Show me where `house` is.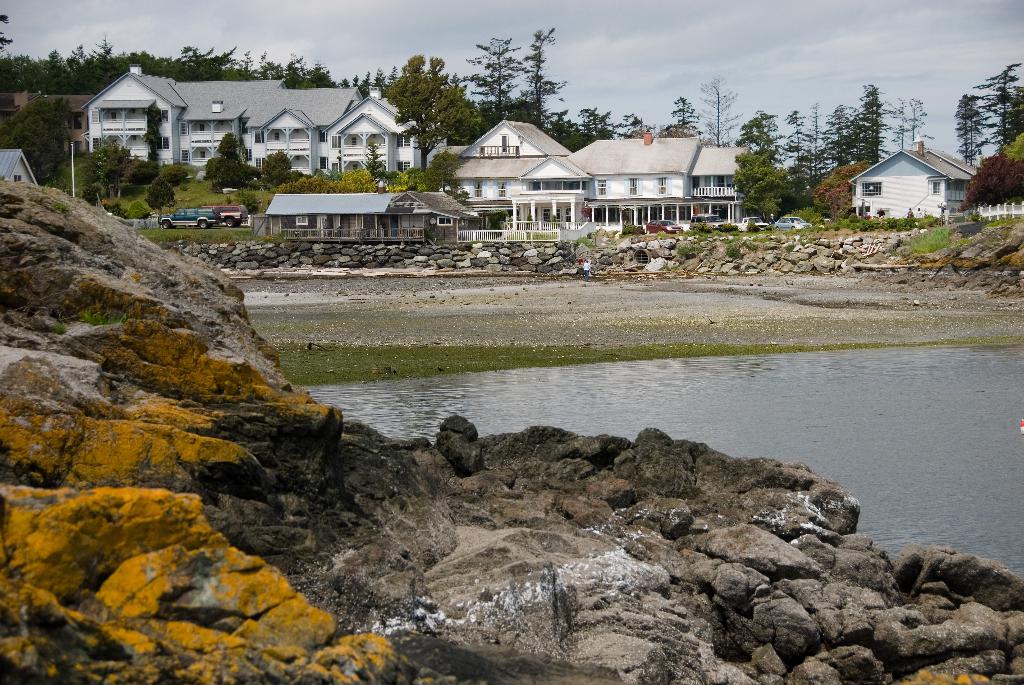
`house` is at 438,138,751,225.
